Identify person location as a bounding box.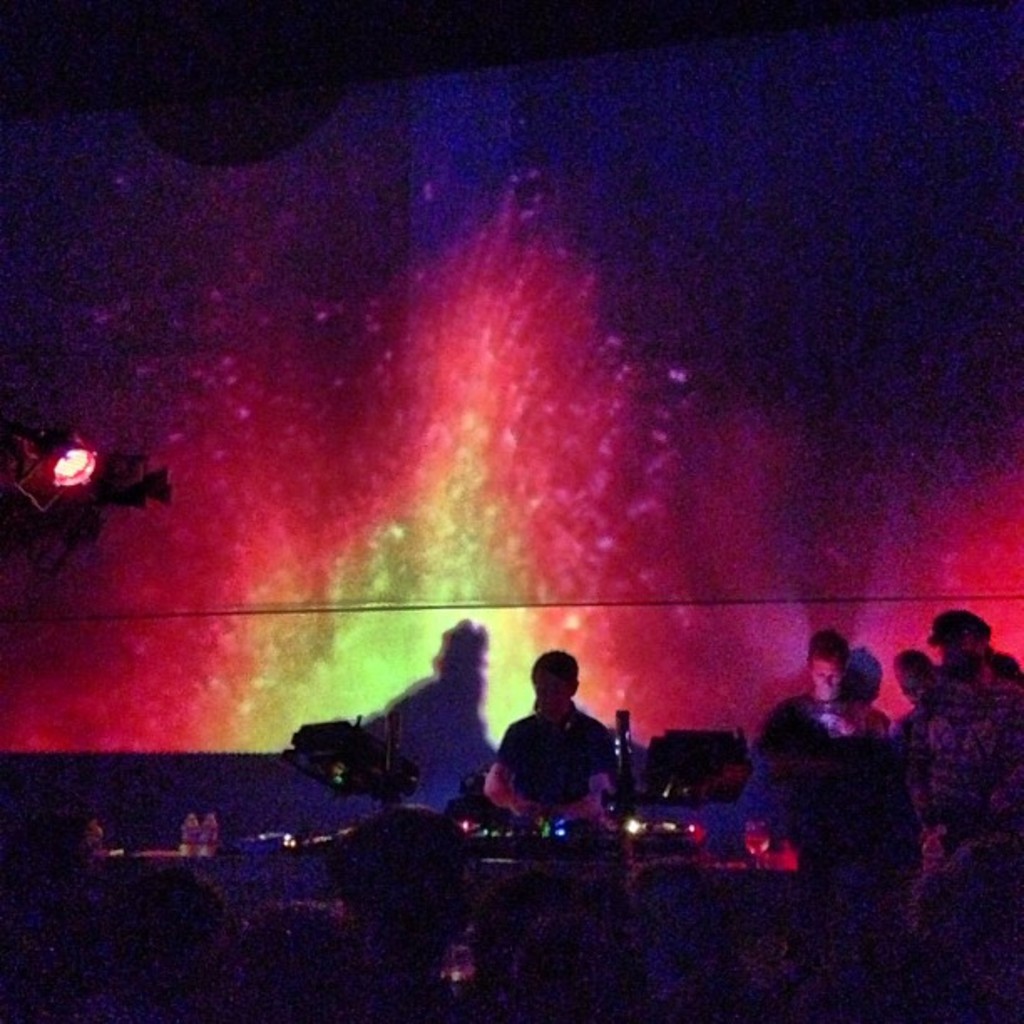
<box>751,631,882,848</box>.
